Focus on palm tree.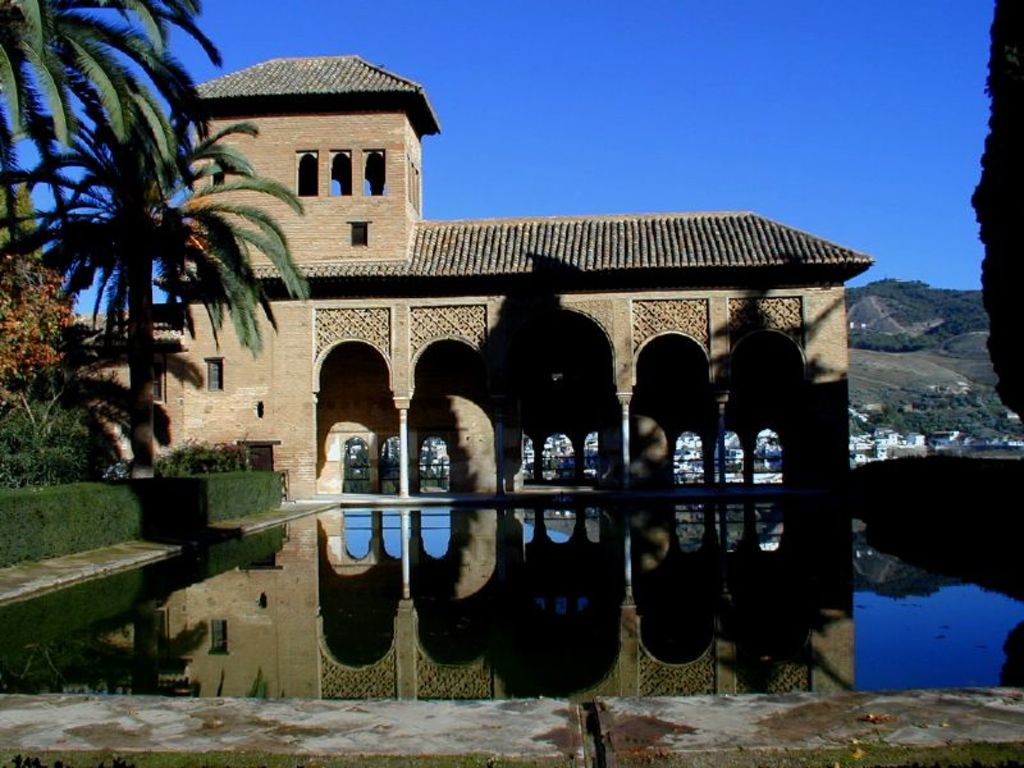
Focused at [0,0,300,472].
